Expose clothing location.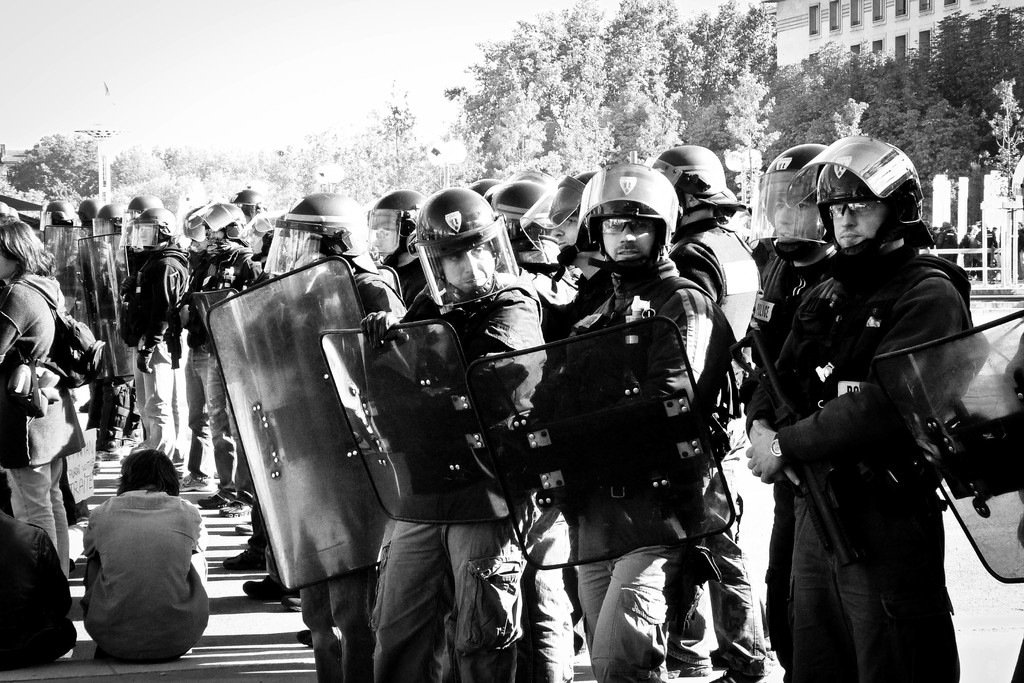
Exposed at Rect(516, 272, 580, 682).
